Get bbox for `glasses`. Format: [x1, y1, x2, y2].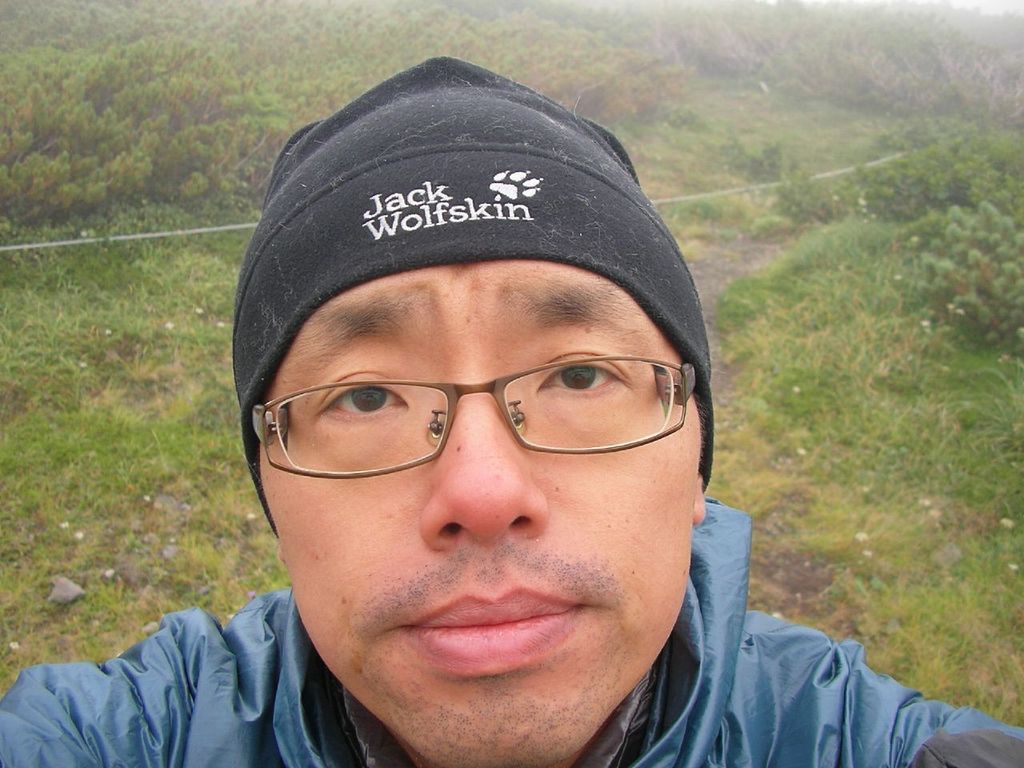
[246, 356, 694, 484].
